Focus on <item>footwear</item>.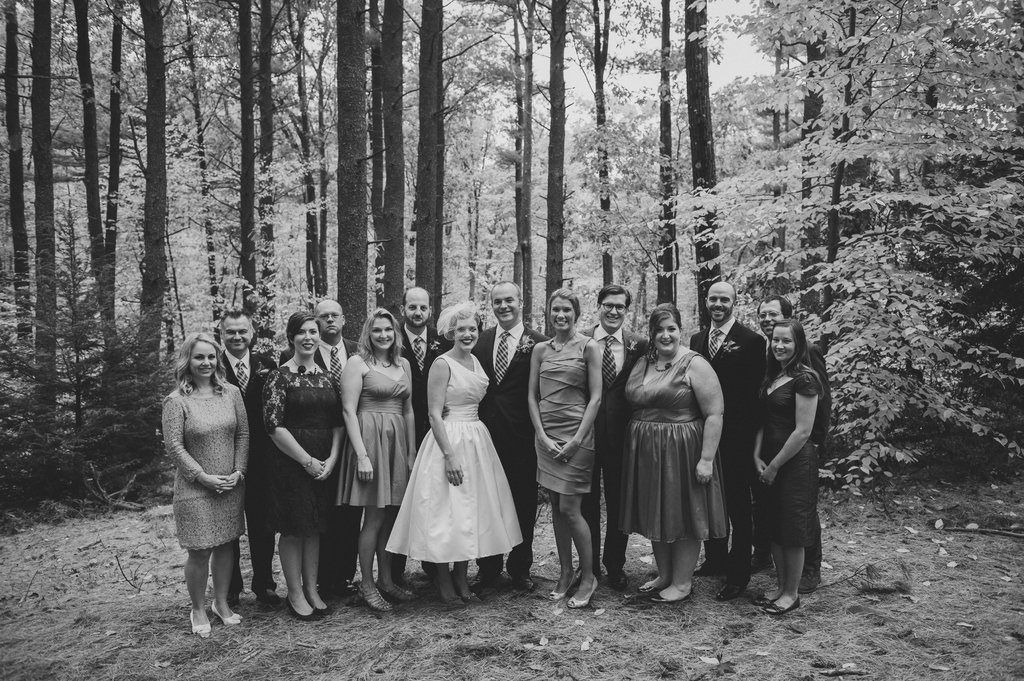
Focused at crop(355, 581, 394, 621).
